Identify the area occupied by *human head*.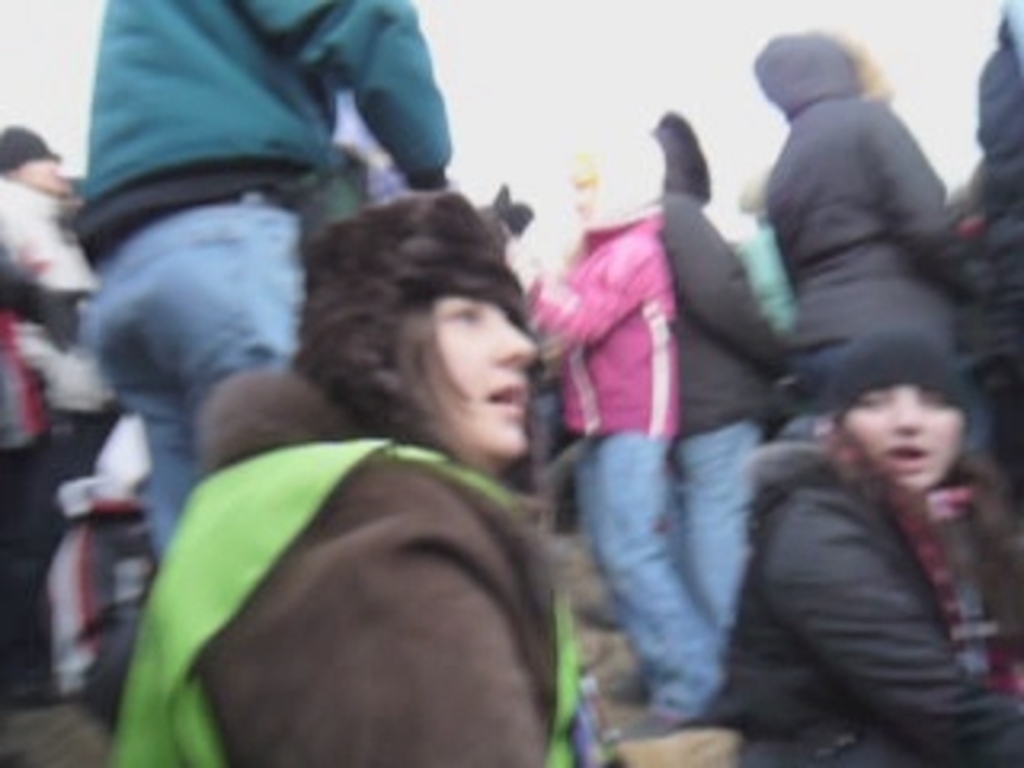
Area: (left=285, top=176, right=550, bottom=445).
